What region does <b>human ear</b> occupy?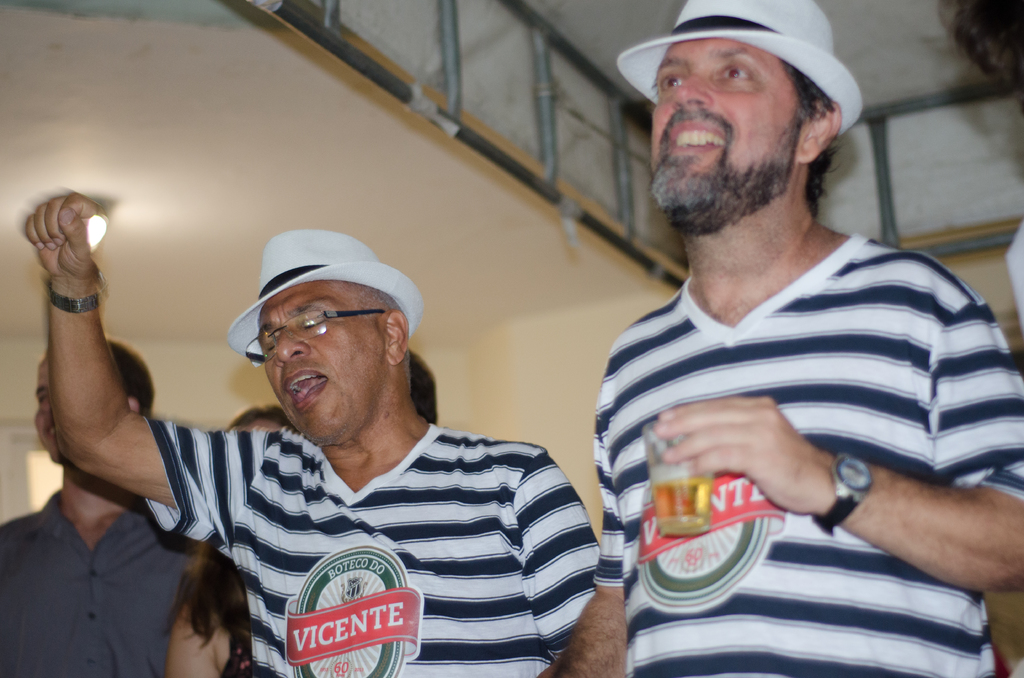
x1=796, y1=100, x2=842, y2=163.
